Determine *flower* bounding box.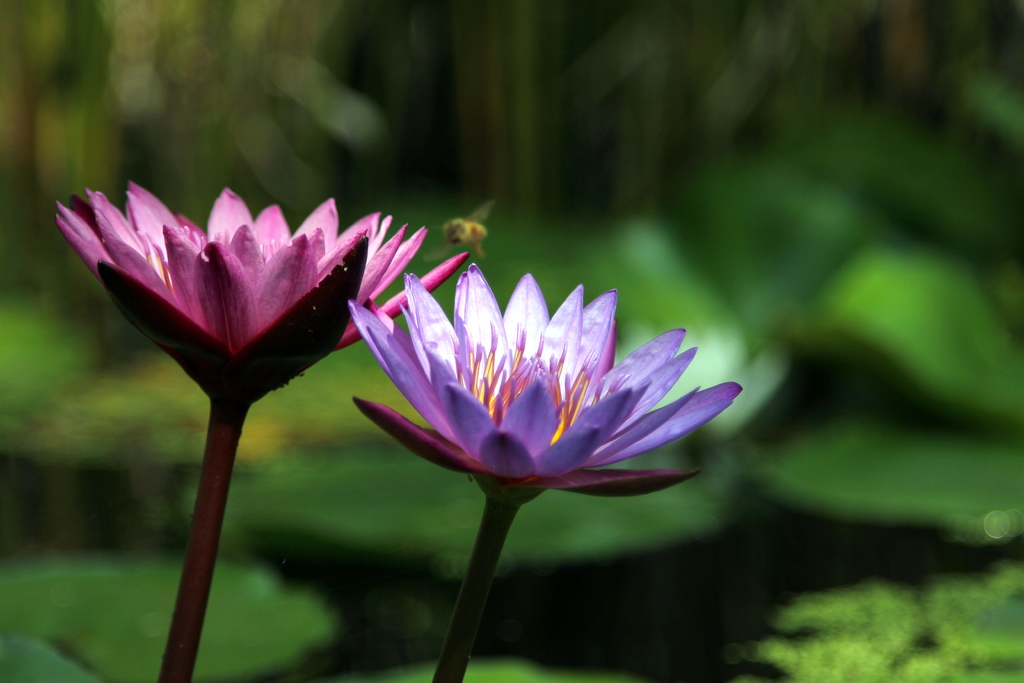
Determined: {"x1": 51, "y1": 178, "x2": 472, "y2": 401}.
